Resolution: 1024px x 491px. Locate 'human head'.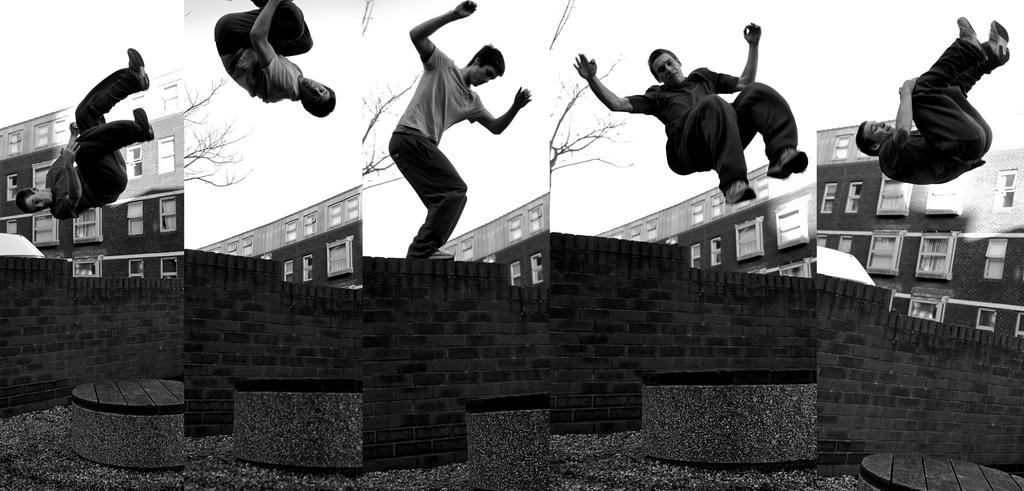
Rect(644, 42, 705, 89).
